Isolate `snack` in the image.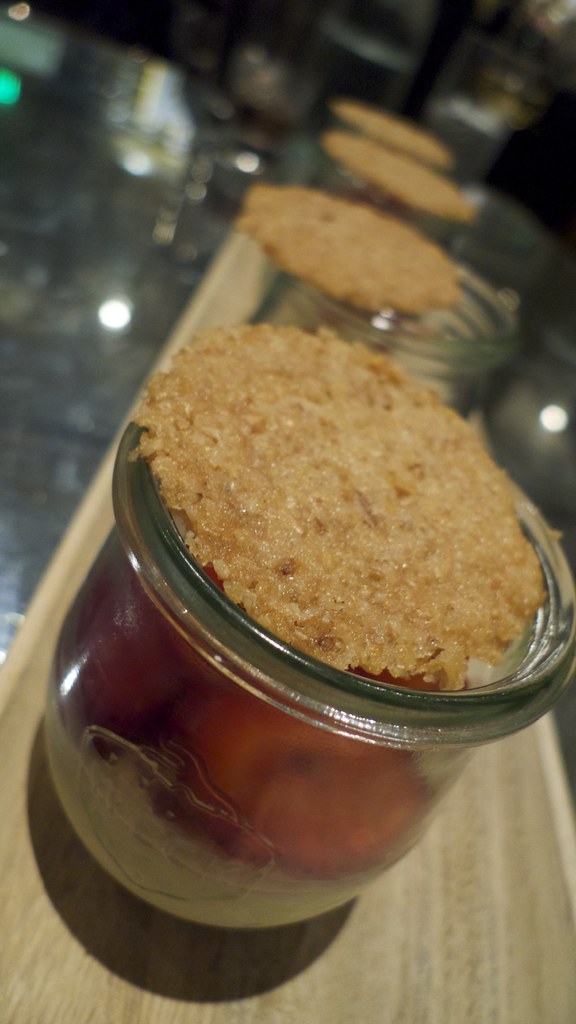
Isolated region: 117,312,550,697.
